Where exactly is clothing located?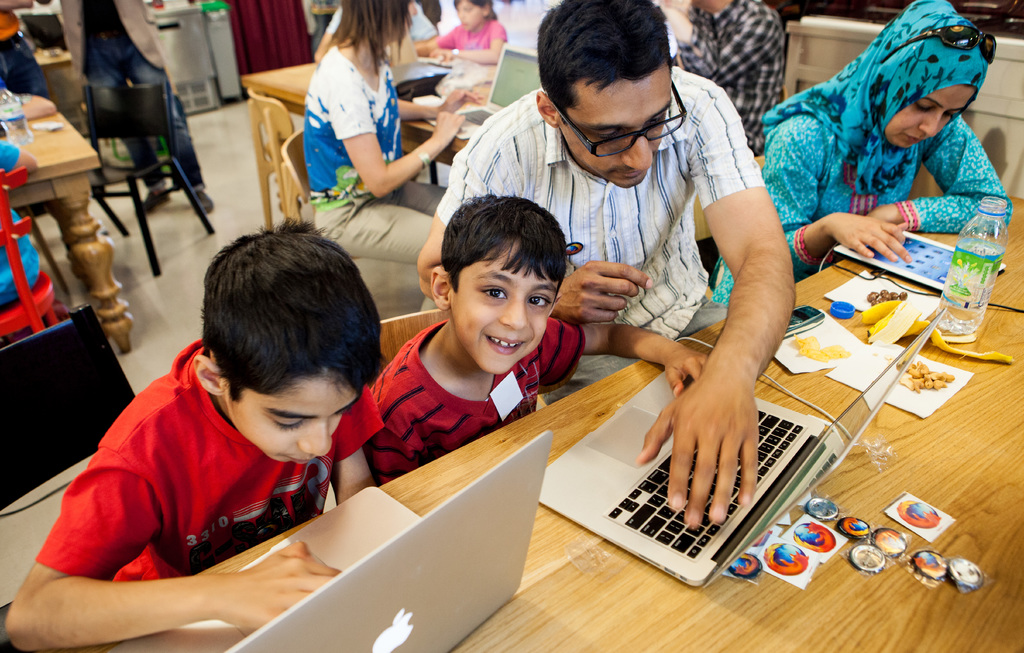
Its bounding box is box=[434, 62, 766, 411].
